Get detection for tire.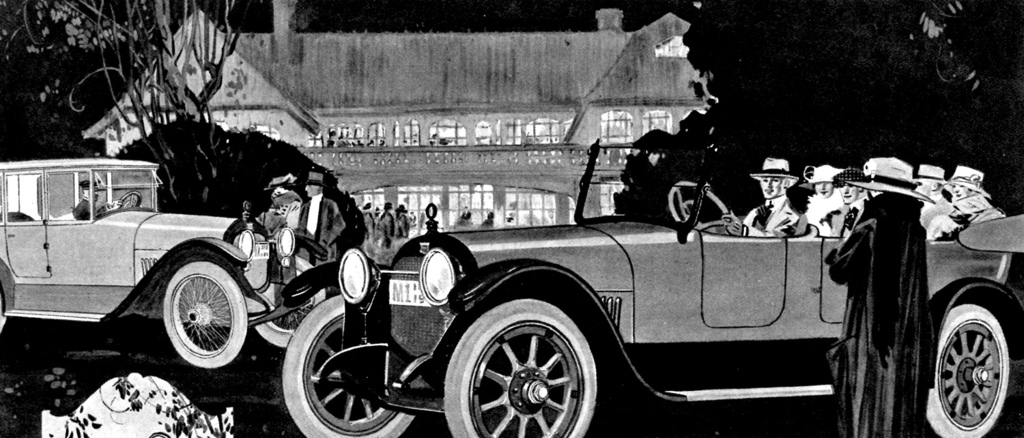
Detection: bbox(249, 254, 329, 351).
